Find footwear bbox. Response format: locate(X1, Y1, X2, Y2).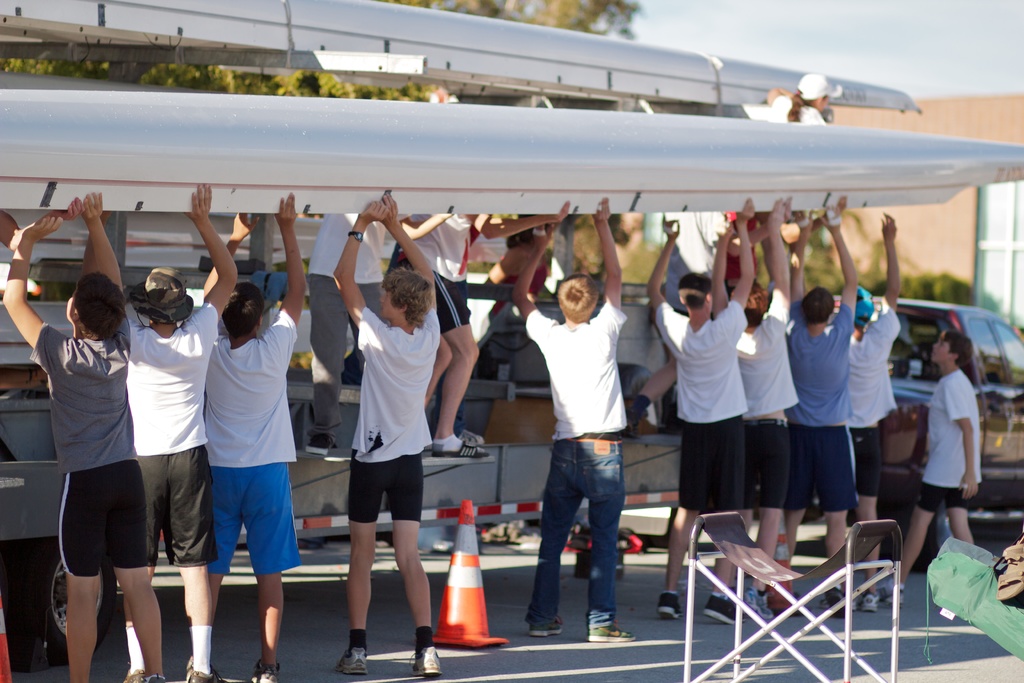
locate(118, 668, 145, 682).
